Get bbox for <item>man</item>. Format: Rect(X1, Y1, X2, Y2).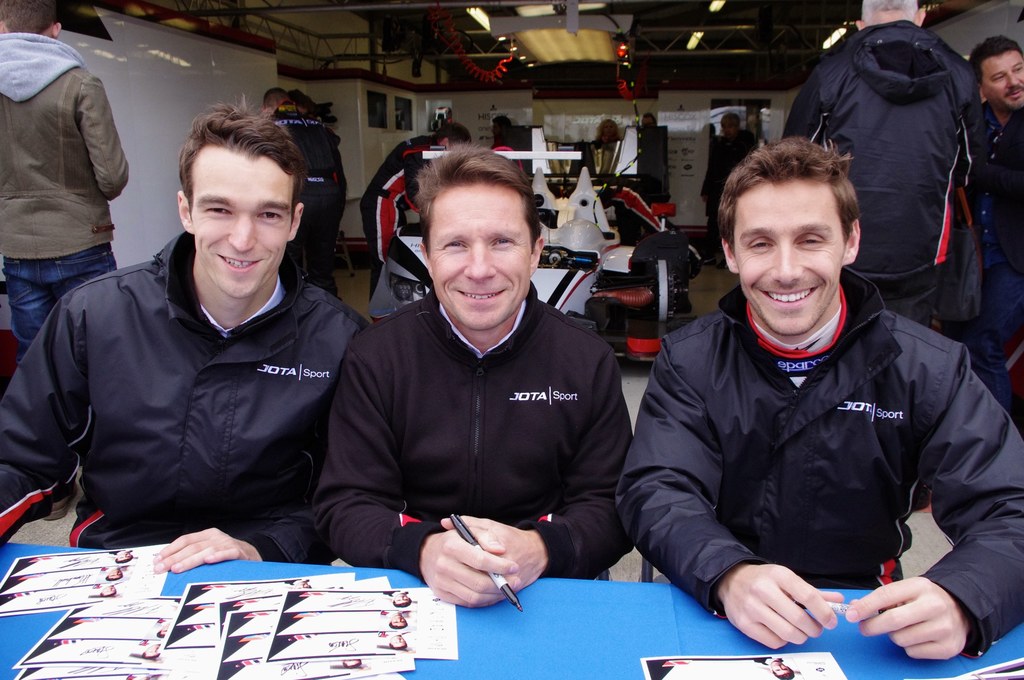
Rect(362, 122, 474, 325).
